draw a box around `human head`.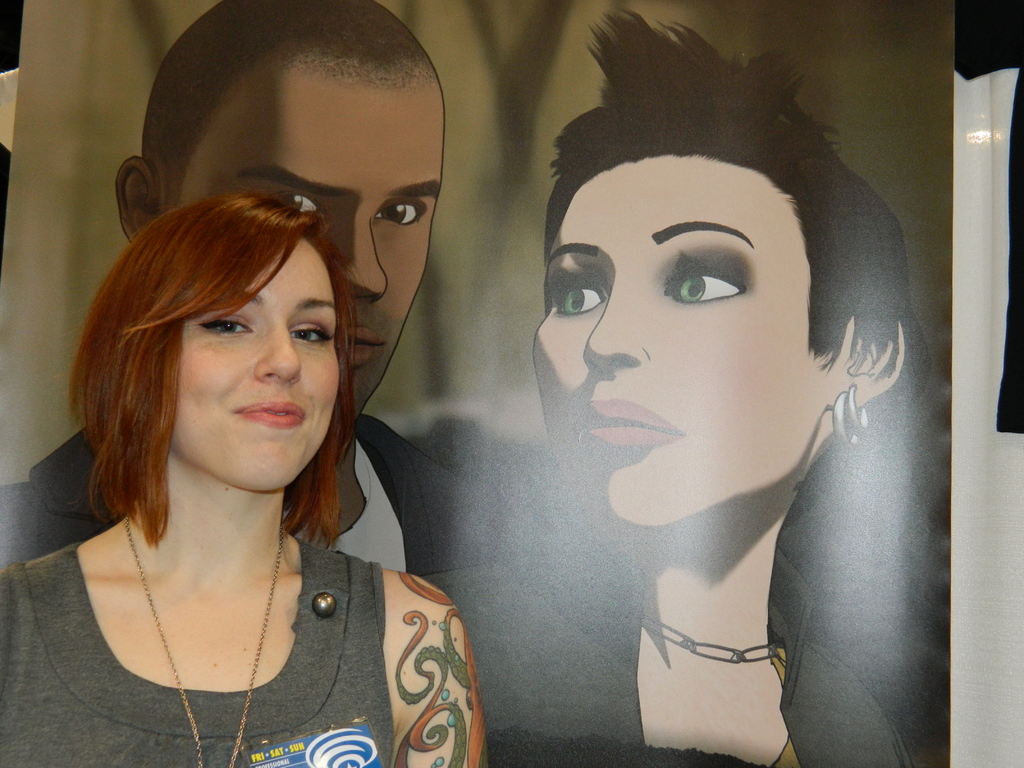
box=[92, 200, 341, 492].
